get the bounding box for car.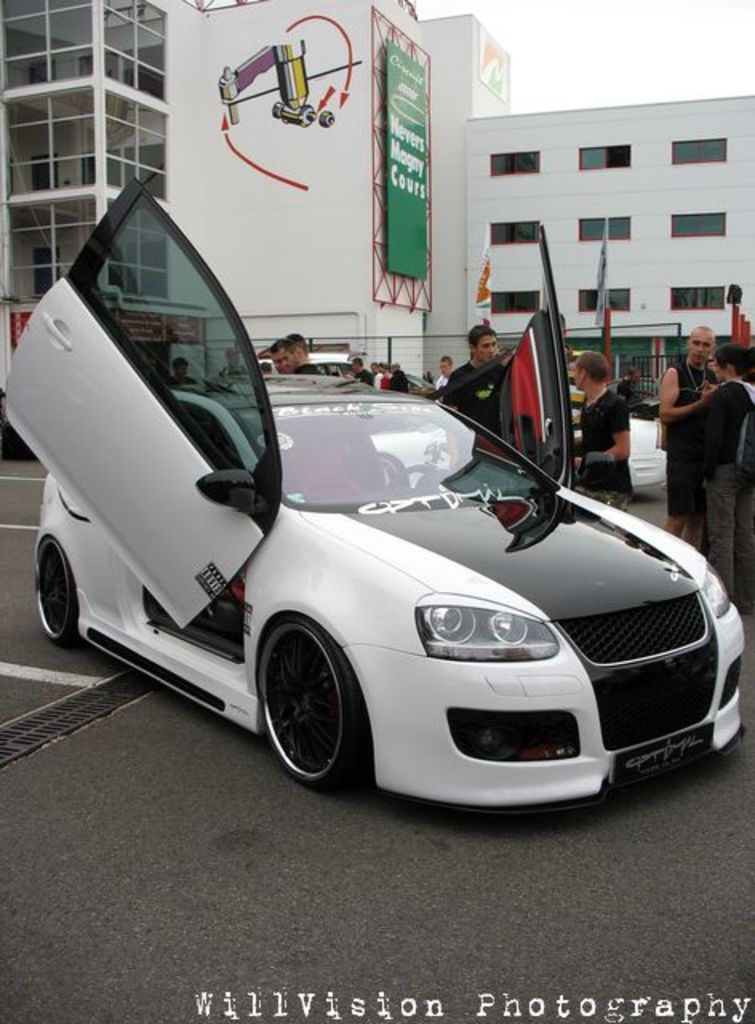
(x1=6, y1=179, x2=745, y2=811).
